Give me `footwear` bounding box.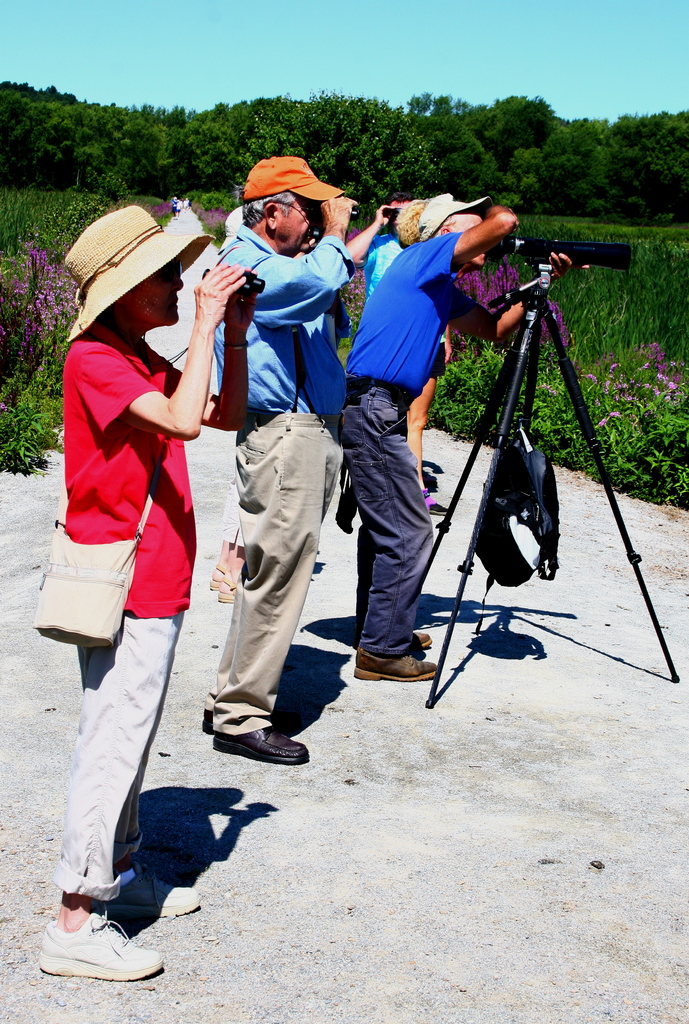
select_region(354, 628, 435, 648).
